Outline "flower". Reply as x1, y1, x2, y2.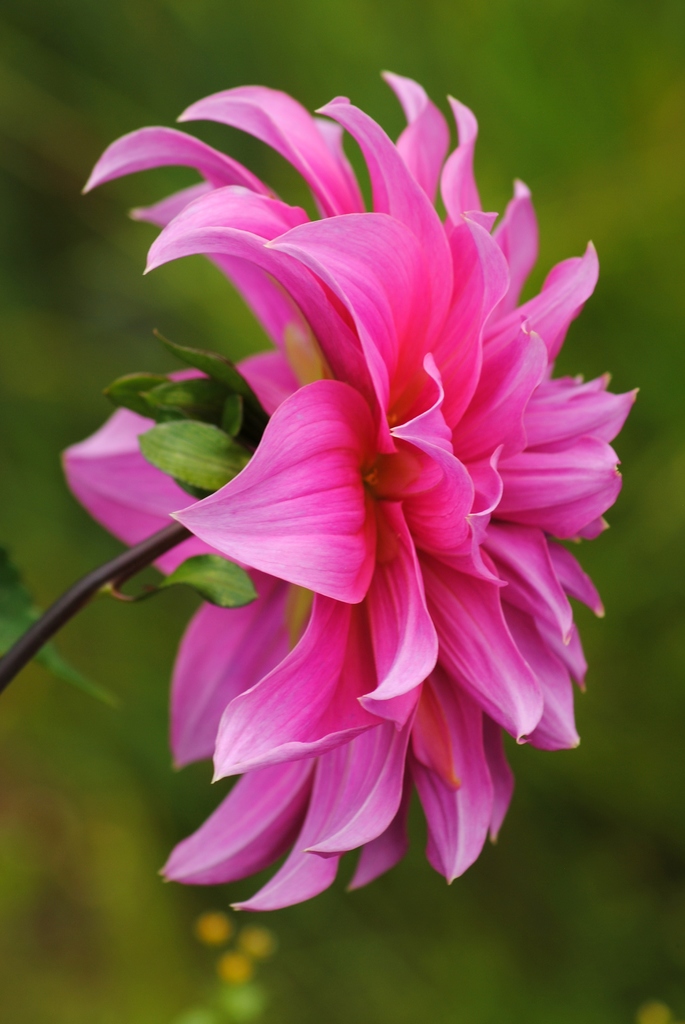
77, 69, 626, 932.
